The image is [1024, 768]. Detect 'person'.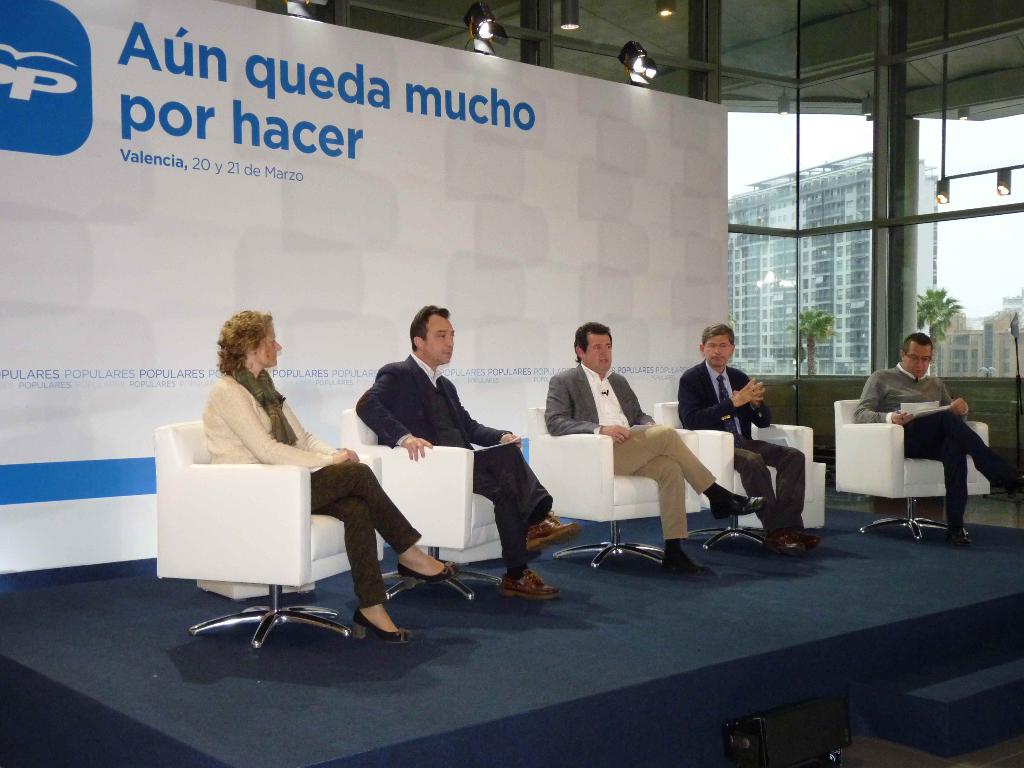
Detection: (left=200, top=310, right=453, bottom=643).
